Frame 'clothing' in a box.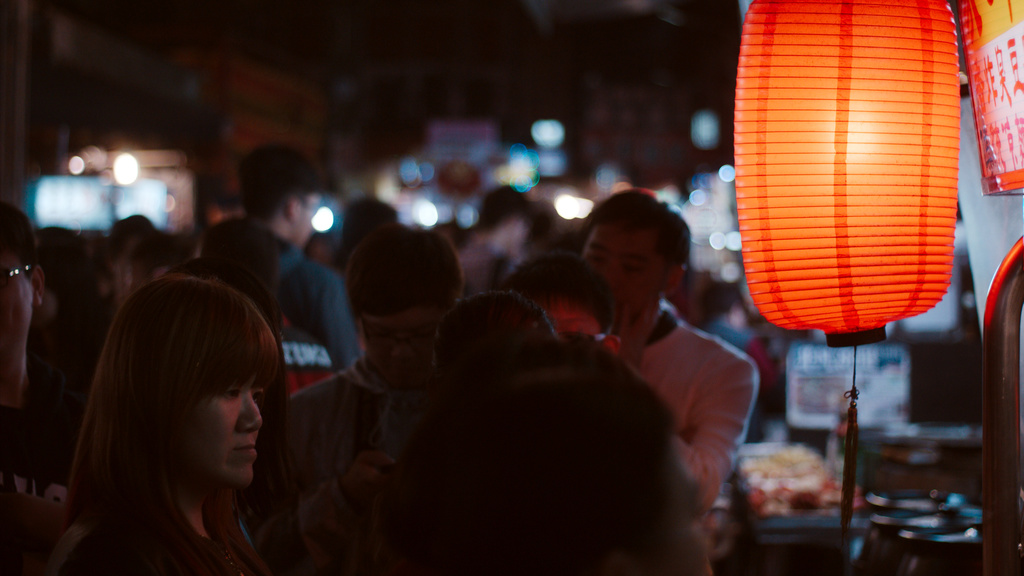
[left=596, top=302, right=758, bottom=545].
